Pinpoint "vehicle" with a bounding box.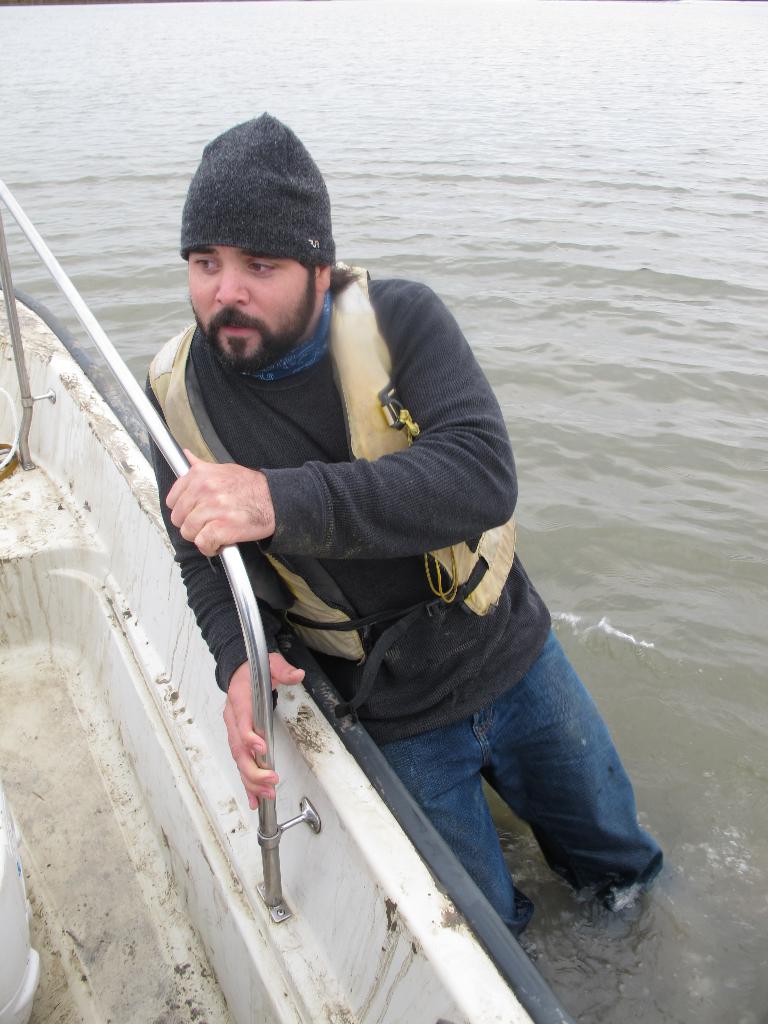
[x1=0, y1=180, x2=577, y2=1023].
